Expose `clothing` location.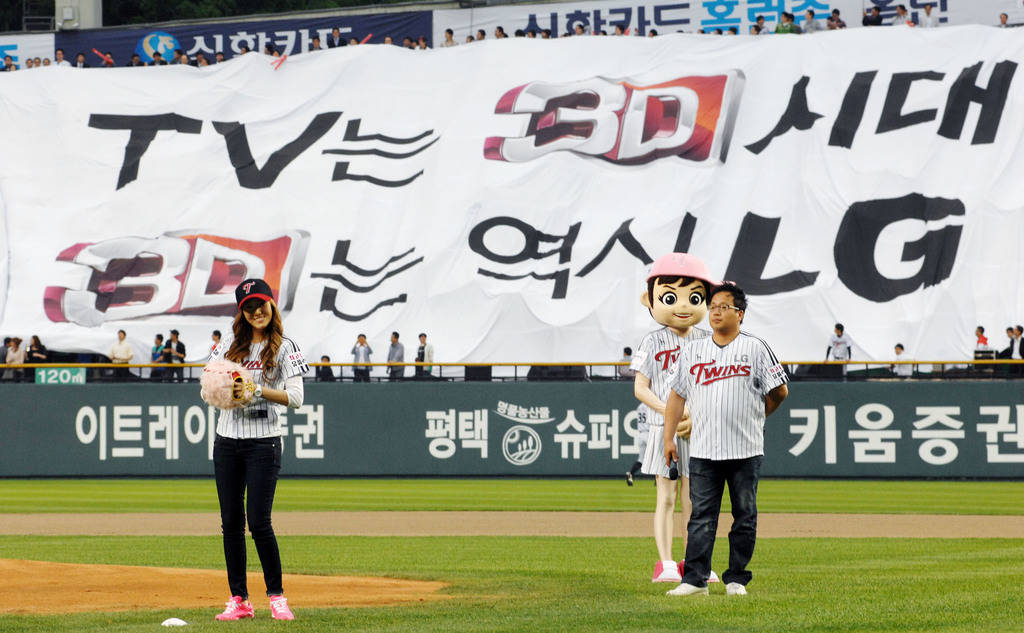
Exposed at 0:340:10:370.
